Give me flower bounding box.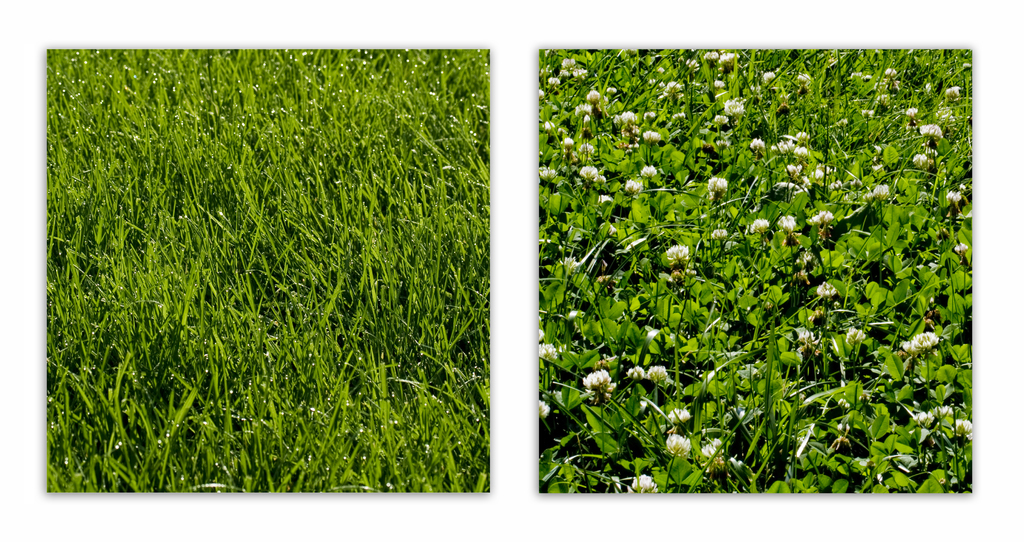
{"x1": 540, "y1": 397, "x2": 552, "y2": 418}.
